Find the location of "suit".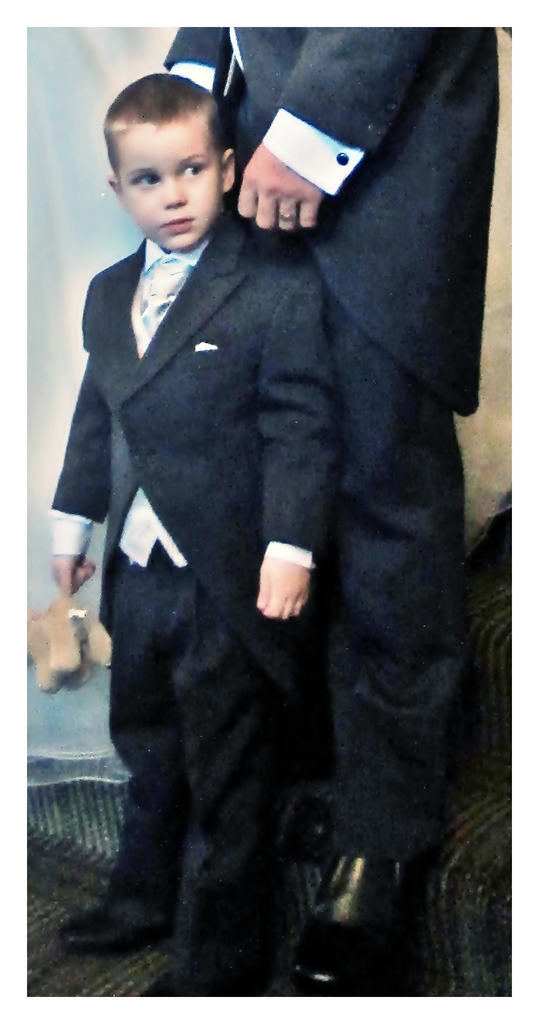
Location: 162, 27, 498, 861.
